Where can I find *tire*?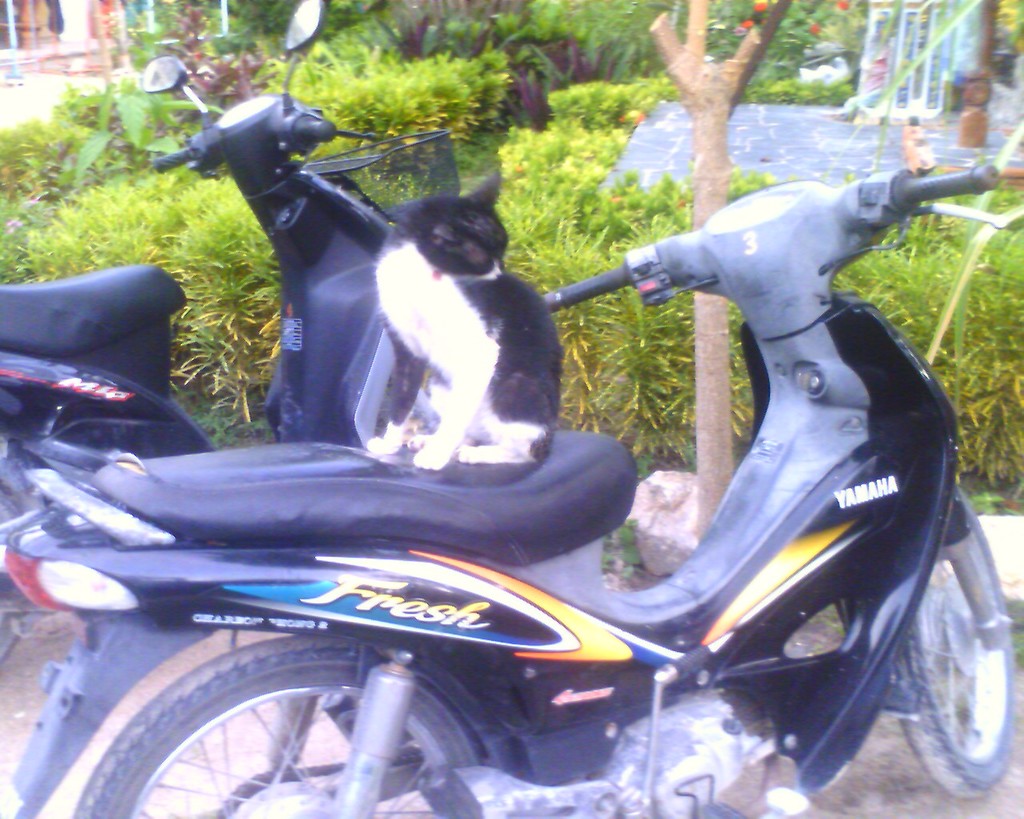
You can find it at bbox=[883, 500, 1015, 789].
